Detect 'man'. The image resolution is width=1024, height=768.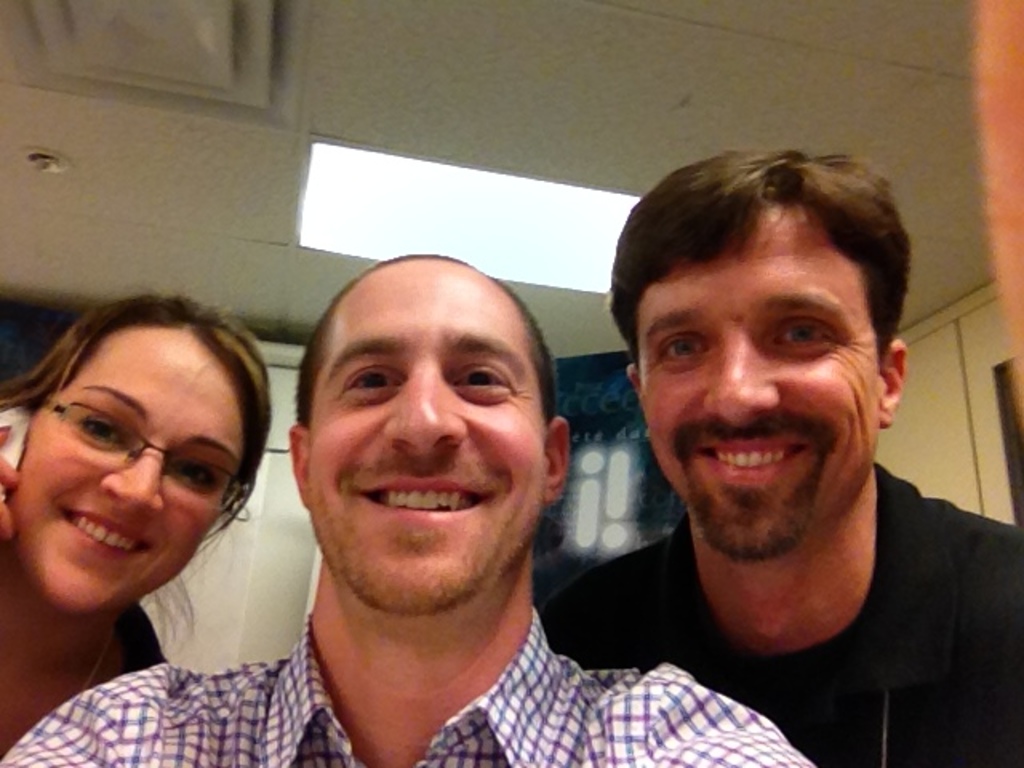
BBox(0, 250, 819, 766).
